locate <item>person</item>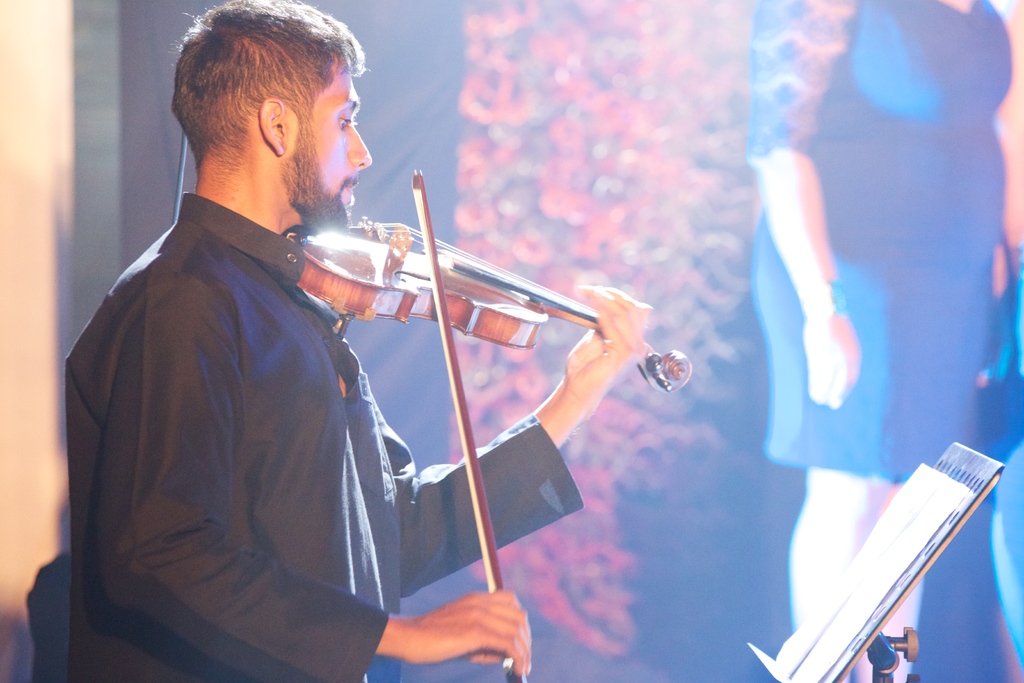
<box>735,0,1020,682</box>
